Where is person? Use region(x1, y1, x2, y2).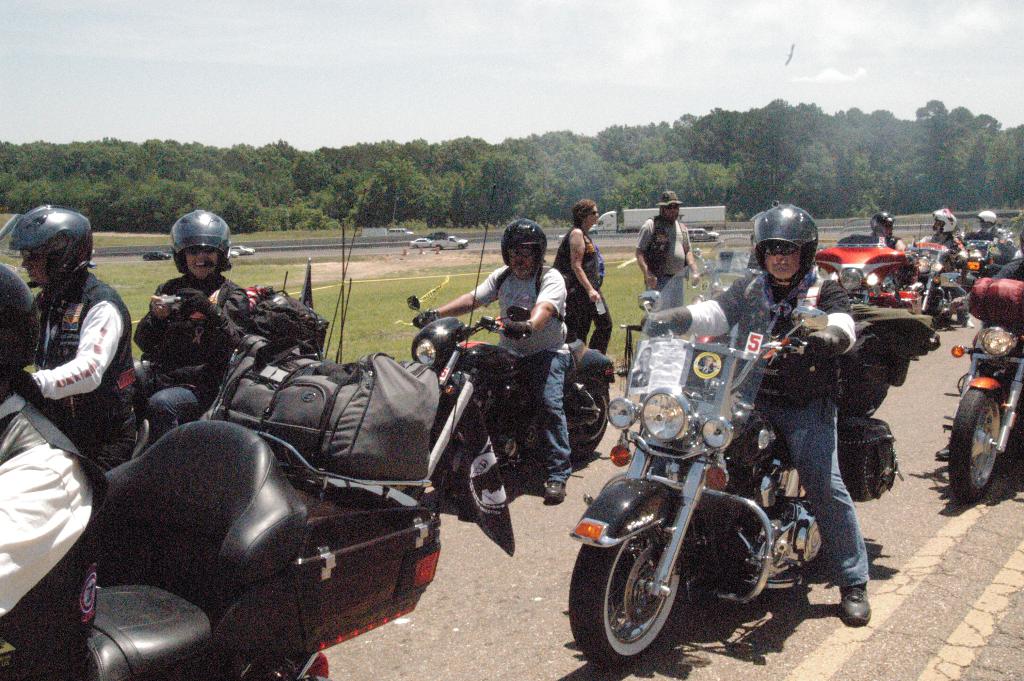
region(0, 260, 110, 680).
